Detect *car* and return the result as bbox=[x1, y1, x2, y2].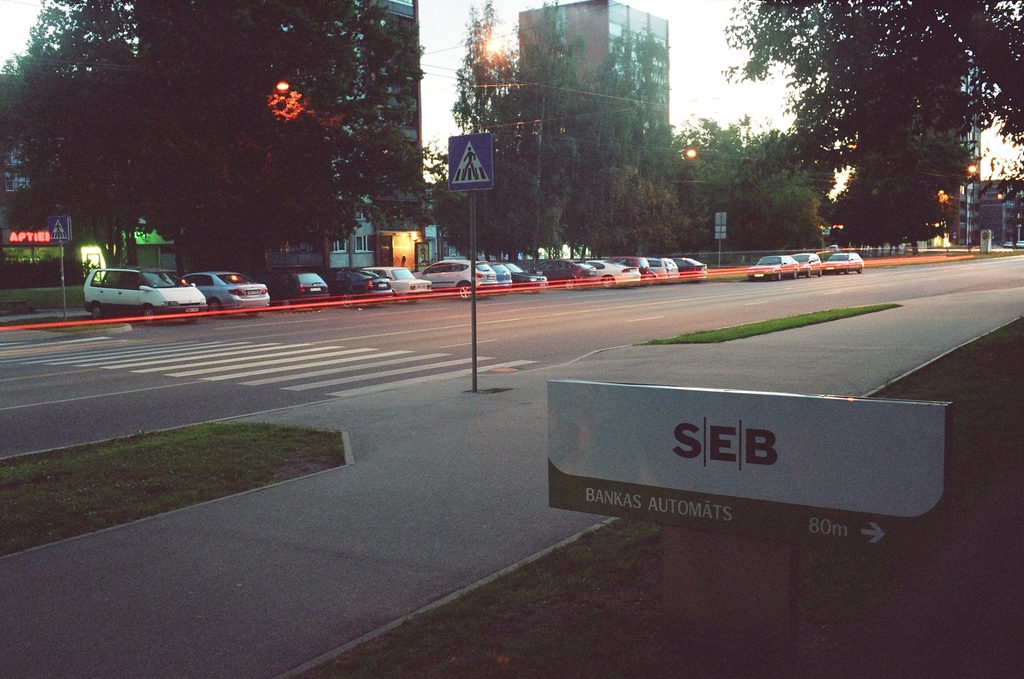
bbox=[416, 255, 497, 301].
